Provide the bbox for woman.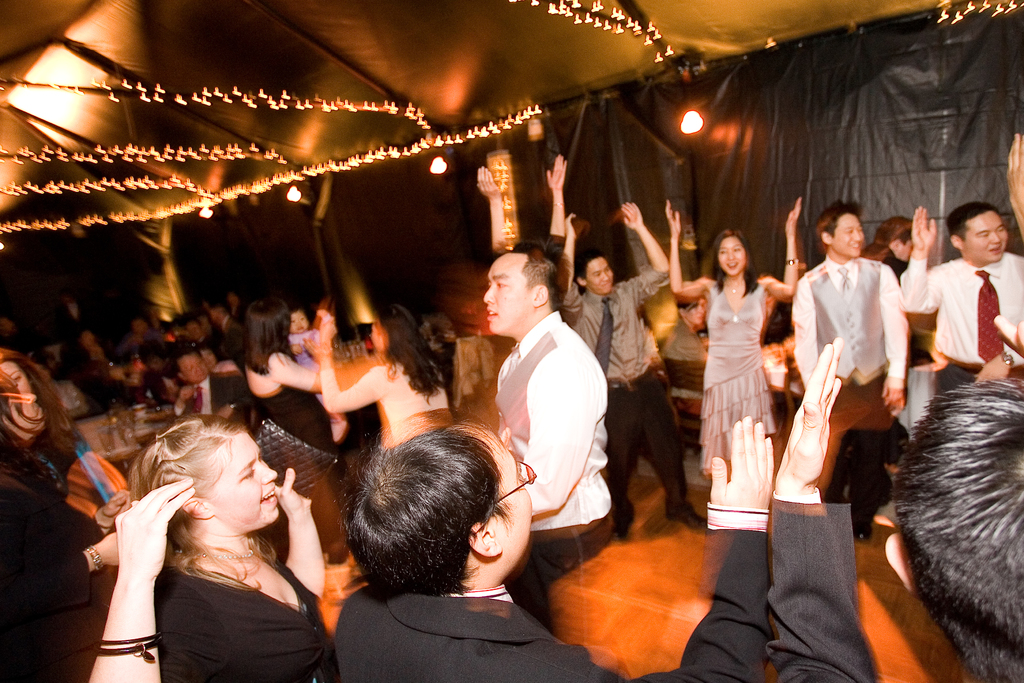
[0, 373, 128, 682].
